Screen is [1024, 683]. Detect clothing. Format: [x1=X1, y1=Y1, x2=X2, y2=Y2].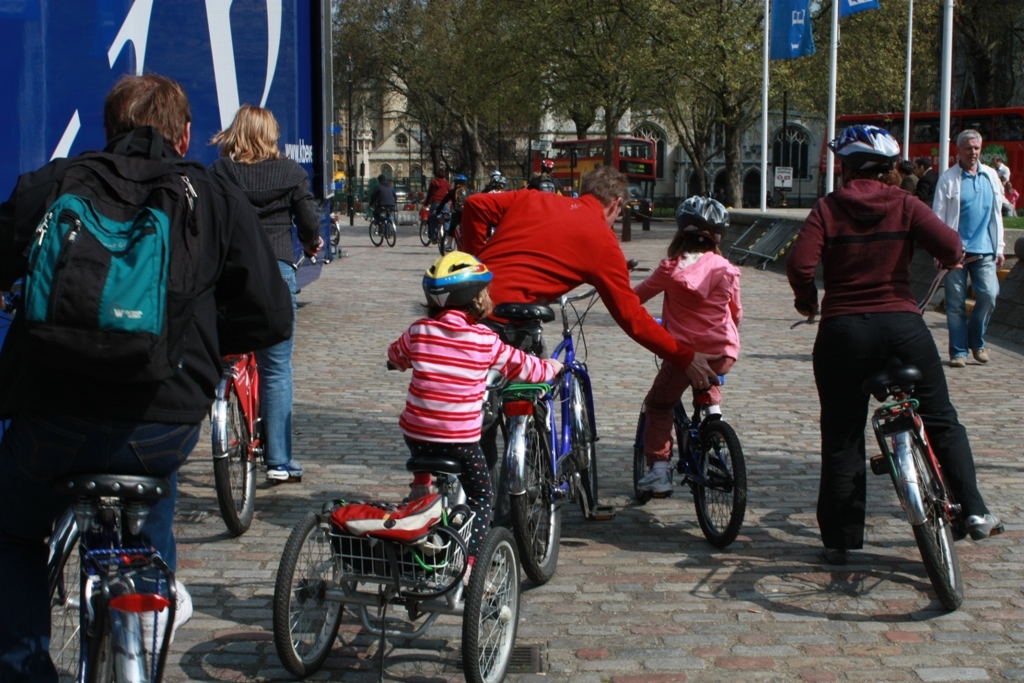
[x1=633, y1=251, x2=742, y2=456].
